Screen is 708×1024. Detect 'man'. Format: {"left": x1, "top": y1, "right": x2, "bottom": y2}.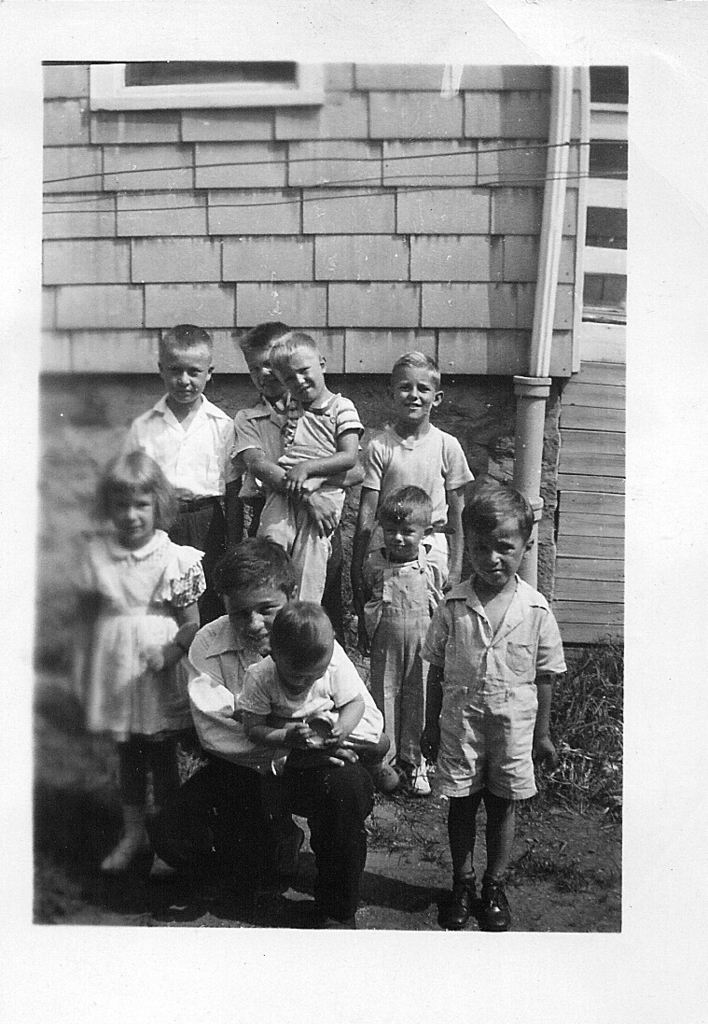
{"left": 432, "top": 474, "right": 560, "bottom": 938}.
